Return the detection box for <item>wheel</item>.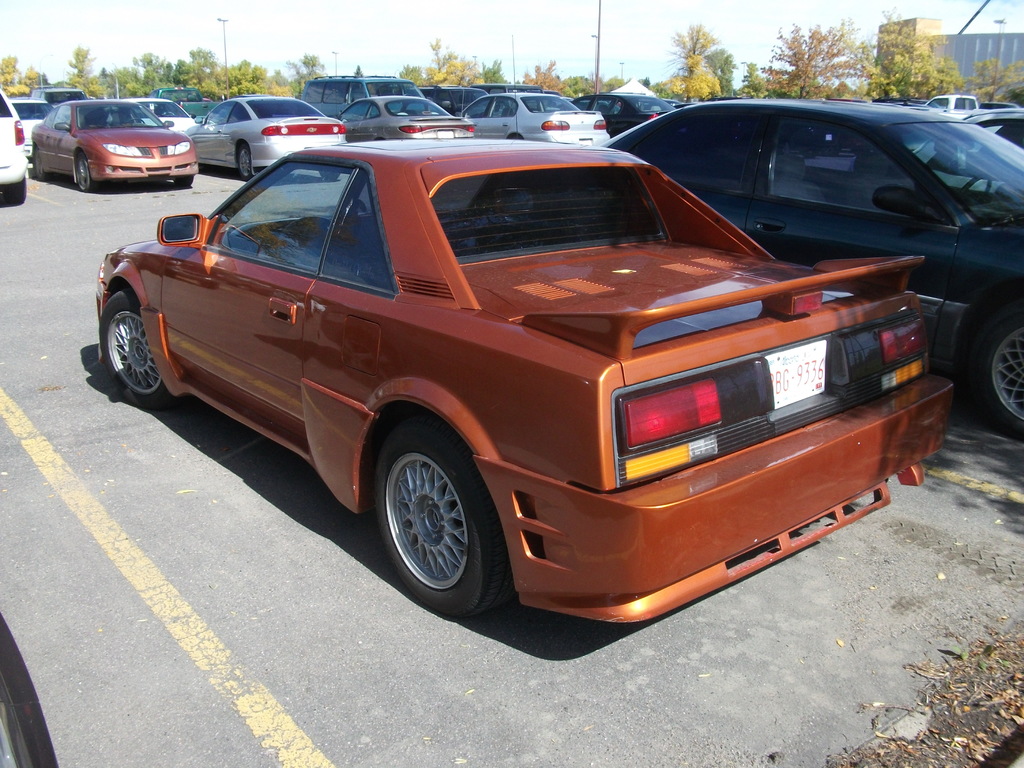
bbox=(101, 305, 161, 403).
